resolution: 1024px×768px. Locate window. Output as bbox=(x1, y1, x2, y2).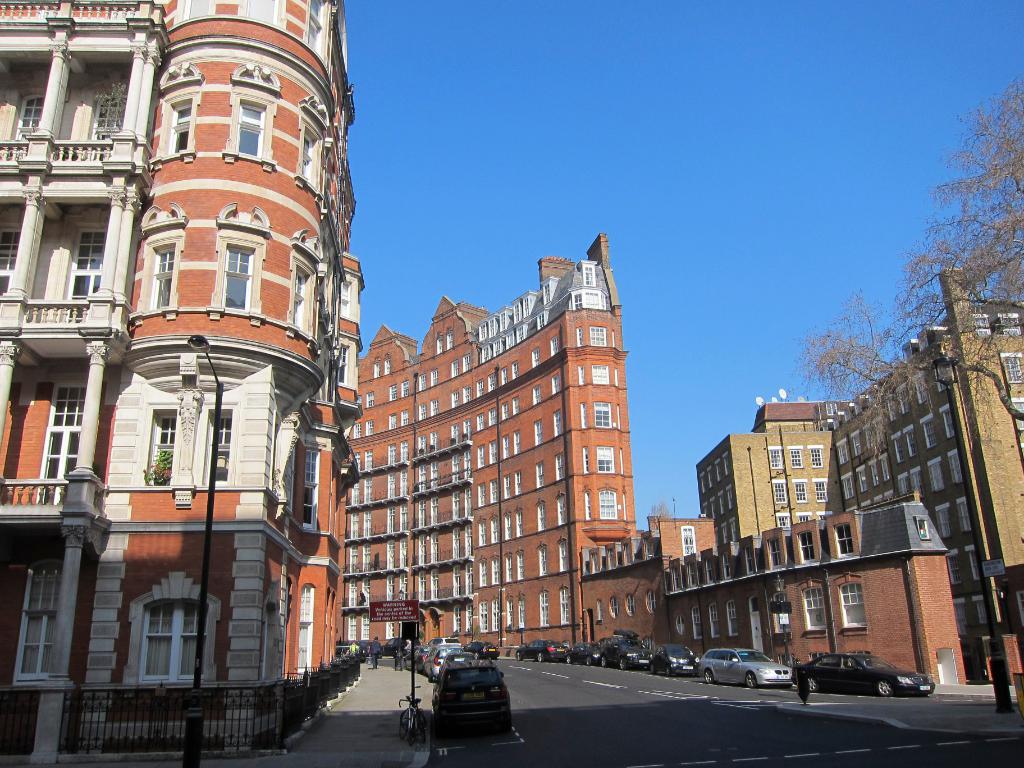
bbox=(558, 539, 570, 570).
